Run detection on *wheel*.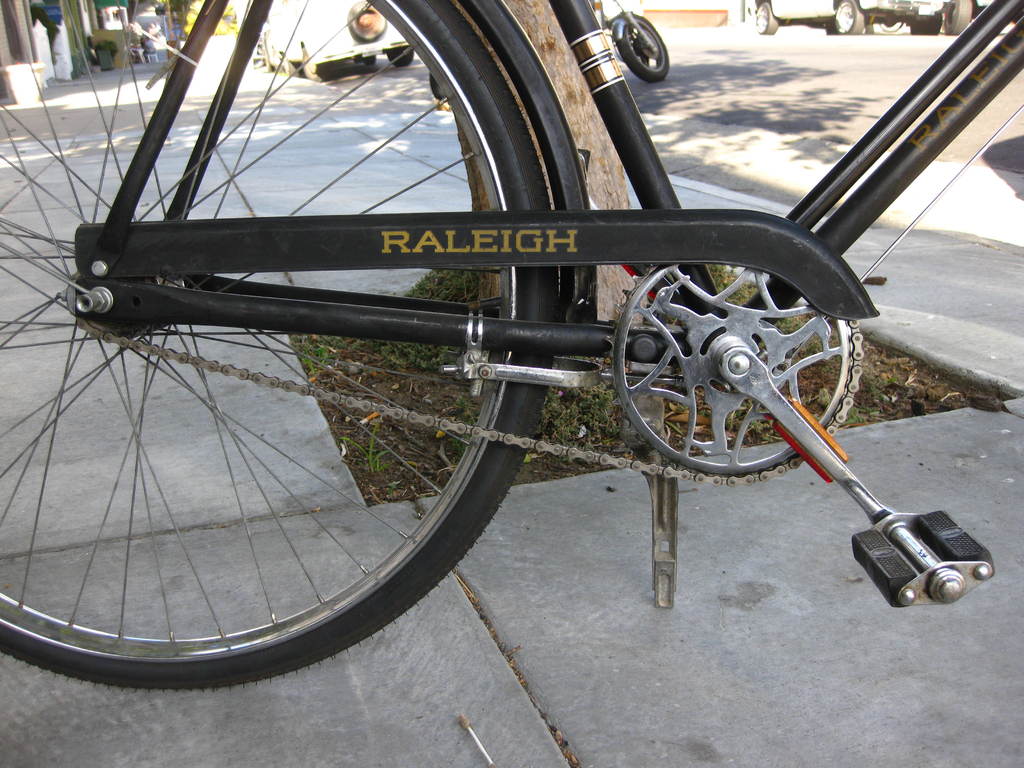
Result: bbox=(0, 0, 564, 694).
